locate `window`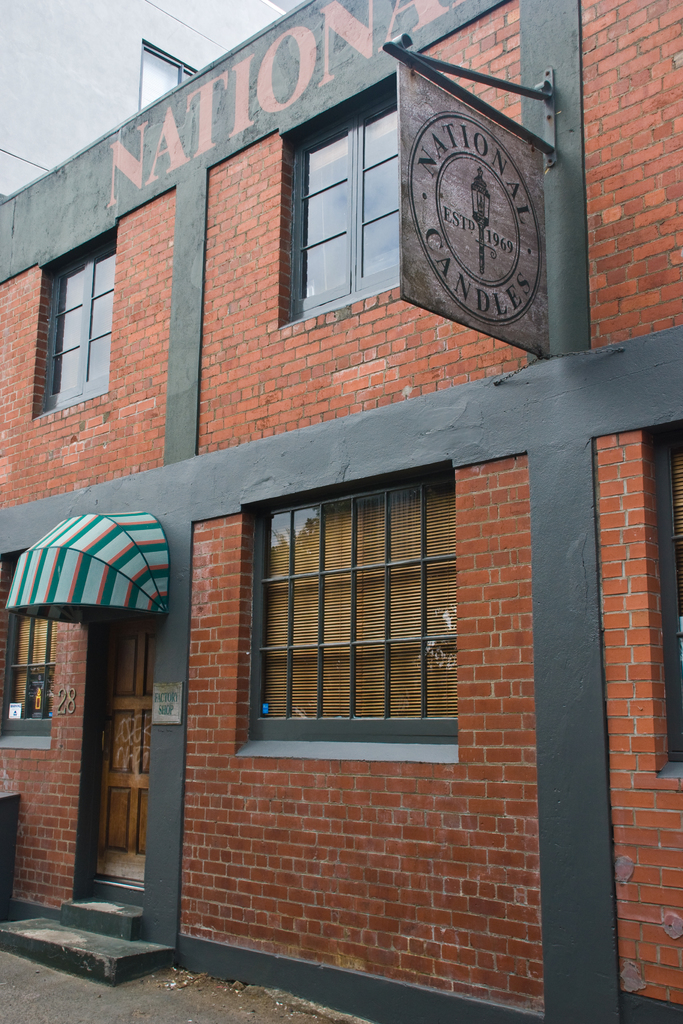
box=[658, 433, 682, 772]
